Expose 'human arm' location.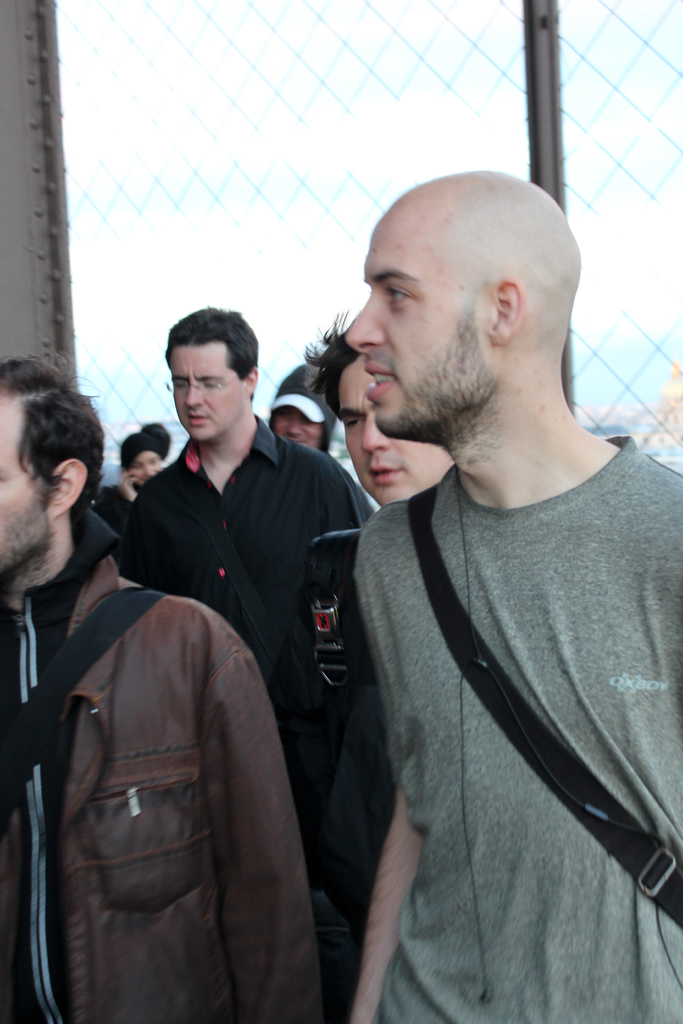
Exposed at Rect(108, 466, 142, 504).
